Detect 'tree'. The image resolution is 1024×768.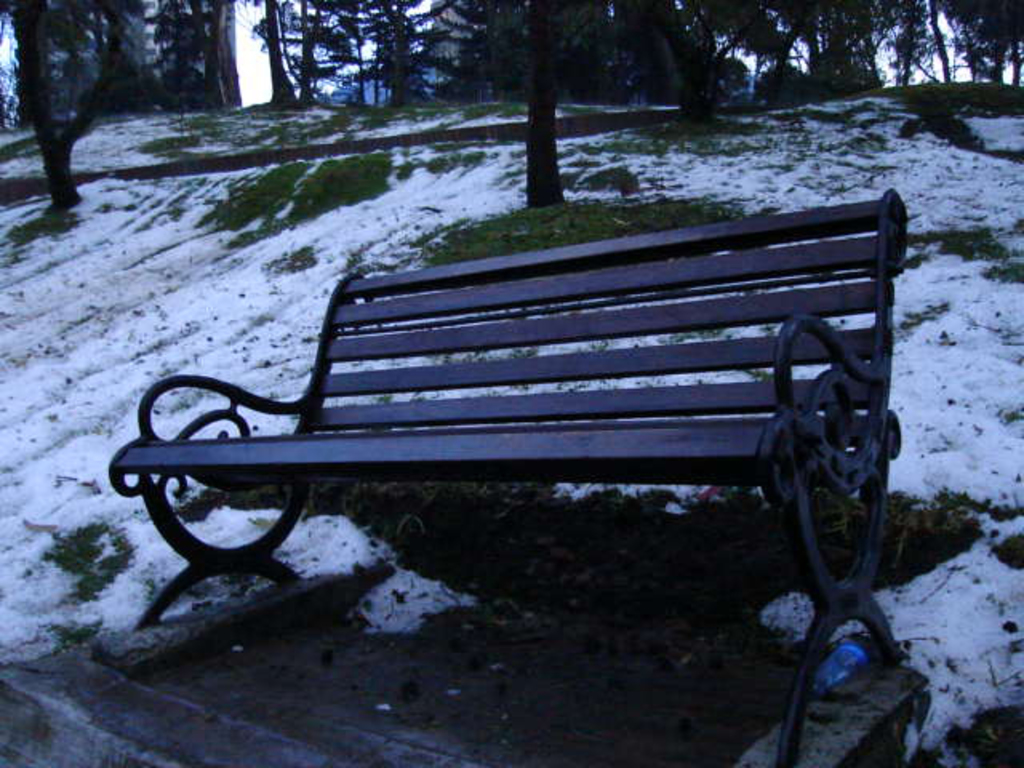
(left=8, top=0, right=147, bottom=192).
